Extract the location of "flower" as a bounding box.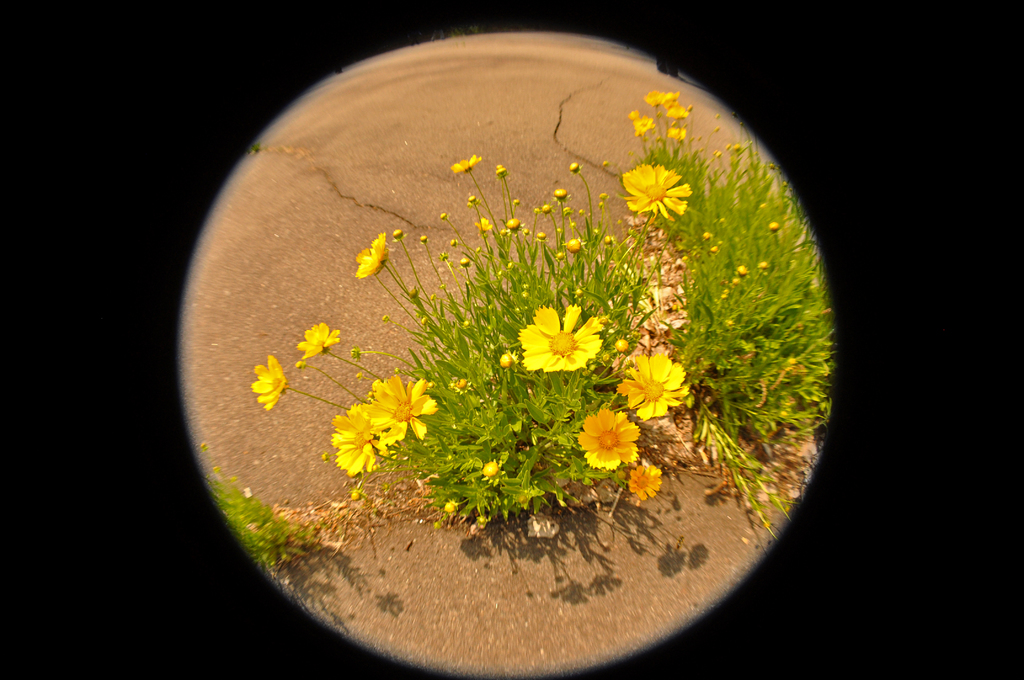
<box>499,353,512,366</box>.
